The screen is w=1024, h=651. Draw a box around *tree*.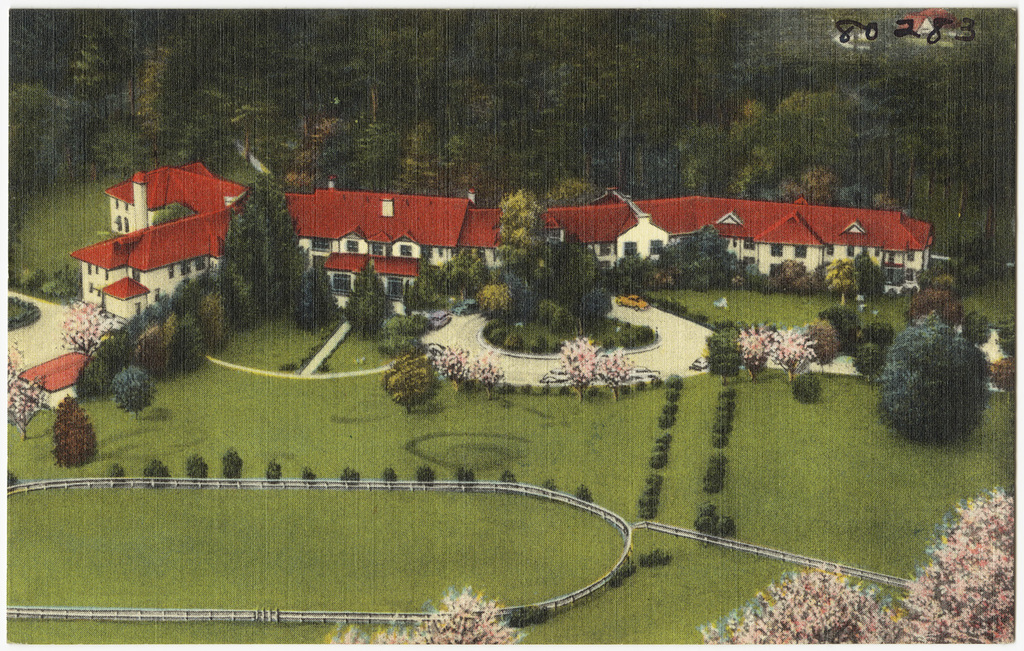
<box>323,589,522,643</box>.
